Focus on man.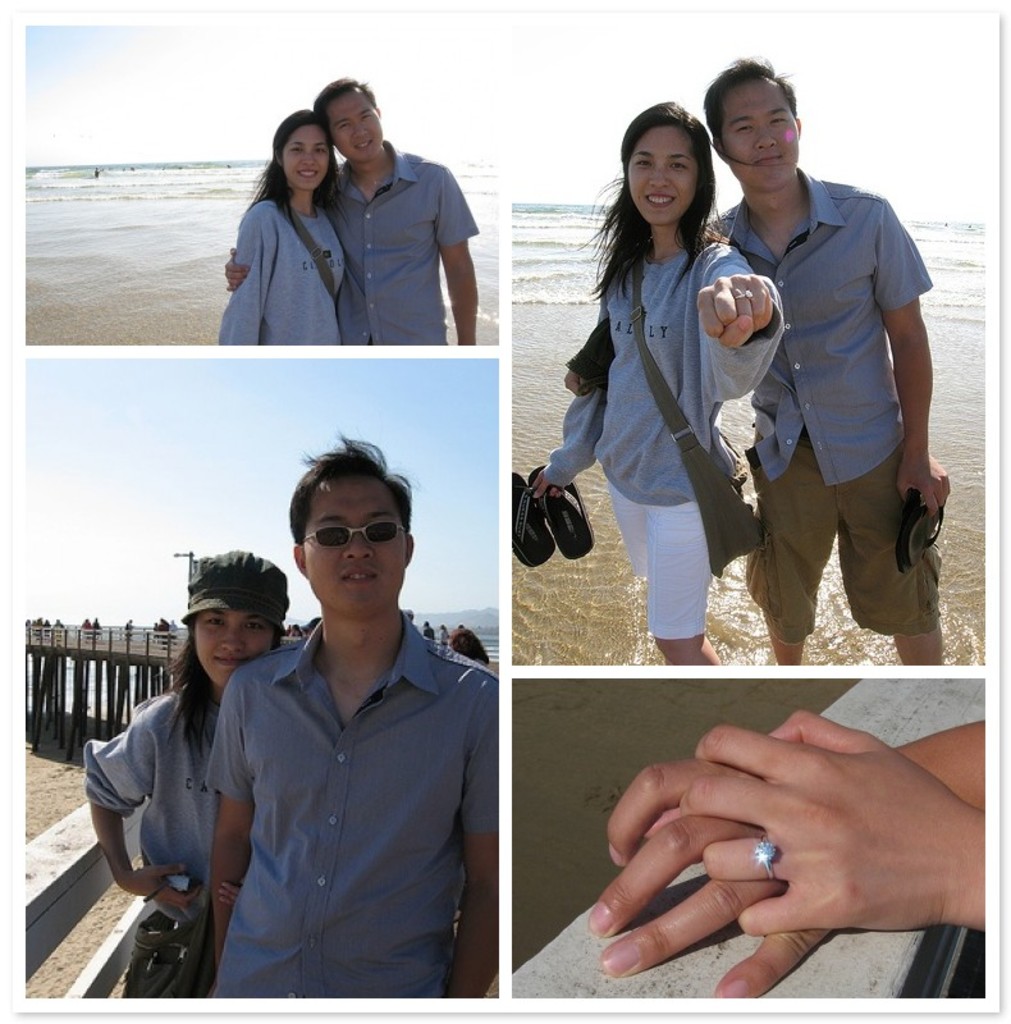
Focused at detection(207, 436, 503, 1002).
